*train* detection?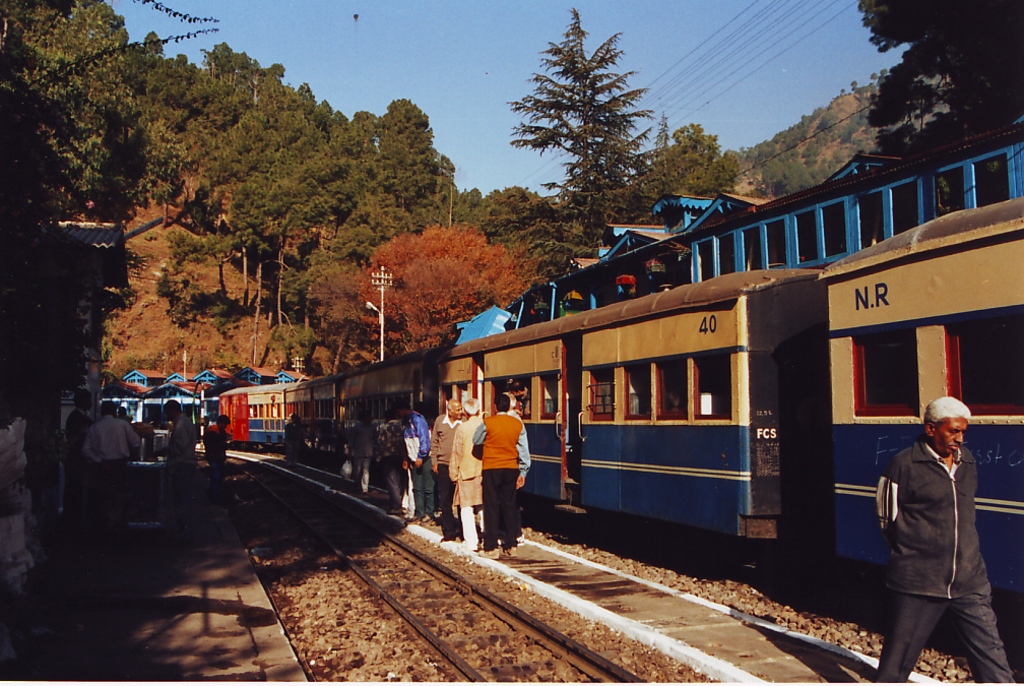
(left=209, top=190, right=1023, bottom=633)
